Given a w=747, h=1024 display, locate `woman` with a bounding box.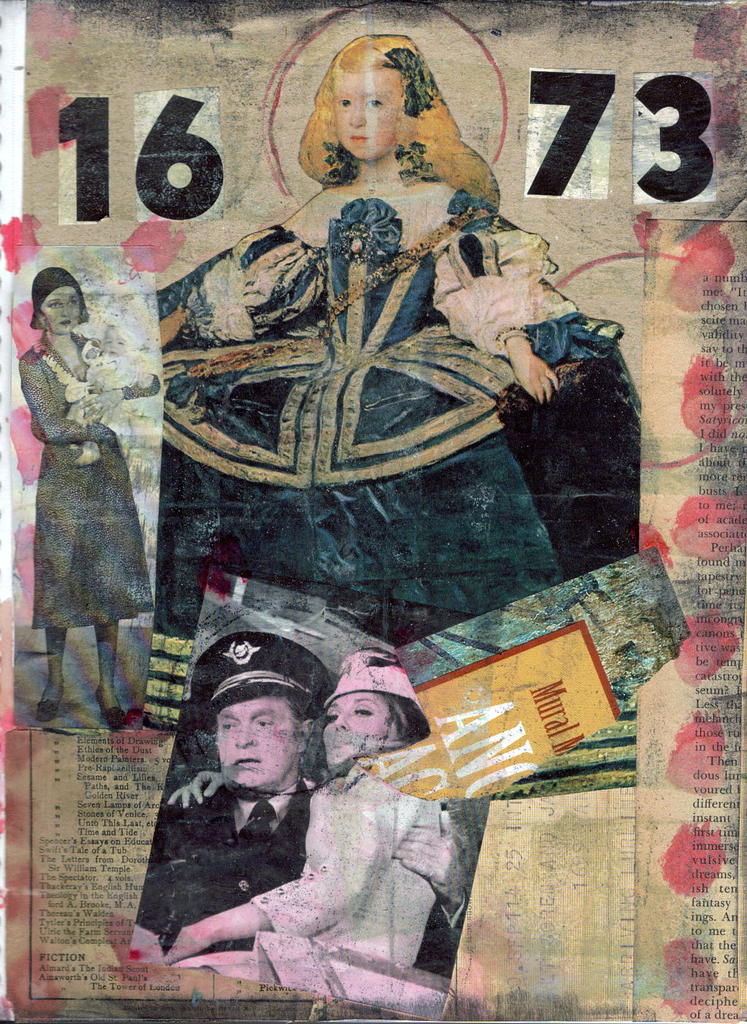
Located: {"x1": 16, "y1": 261, "x2": 145, "y2": 740}.
